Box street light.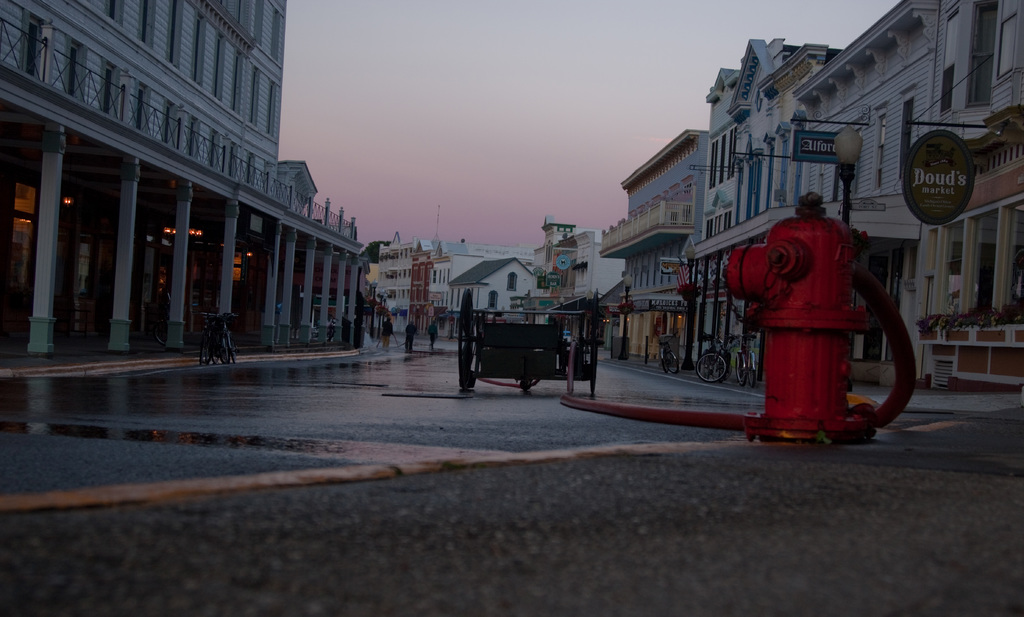
(682, 242, 700, 369).
